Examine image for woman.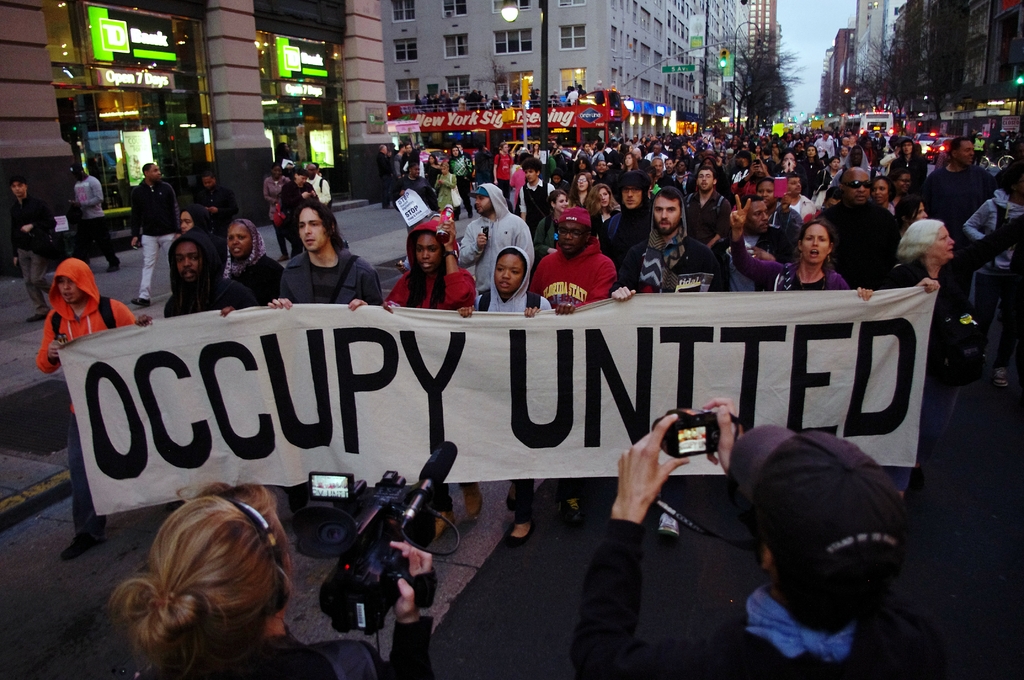
Examination result: 380, 215, 483, 540.
